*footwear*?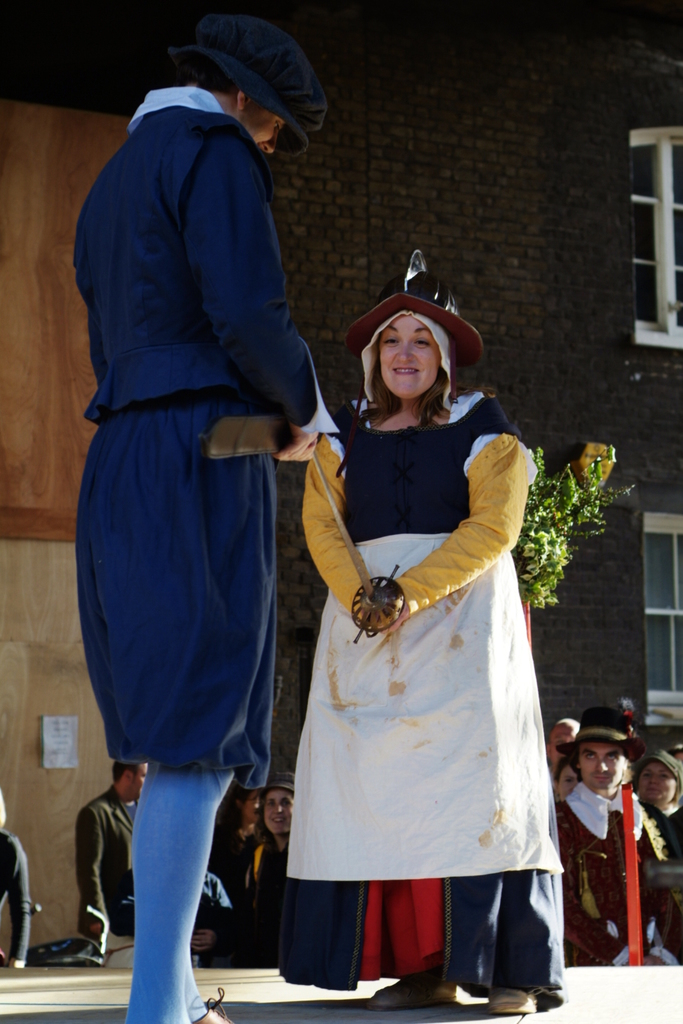
{"left": 489, "top": 981, "right": 541, "bottom": 1020}
